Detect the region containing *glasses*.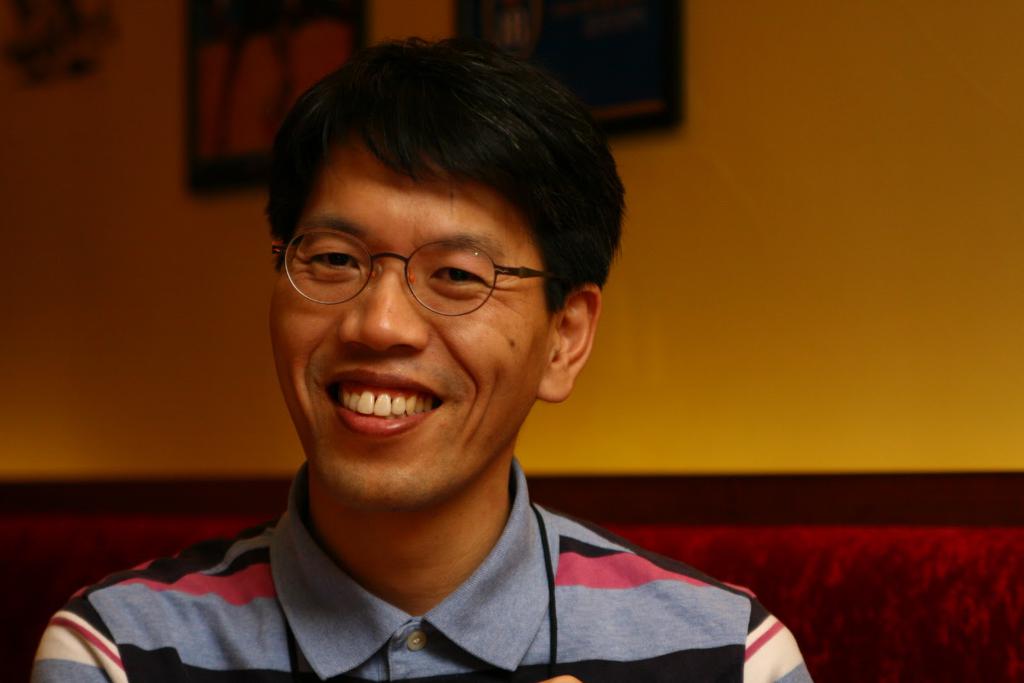
<region>271, 230, 563, 314</region>.
